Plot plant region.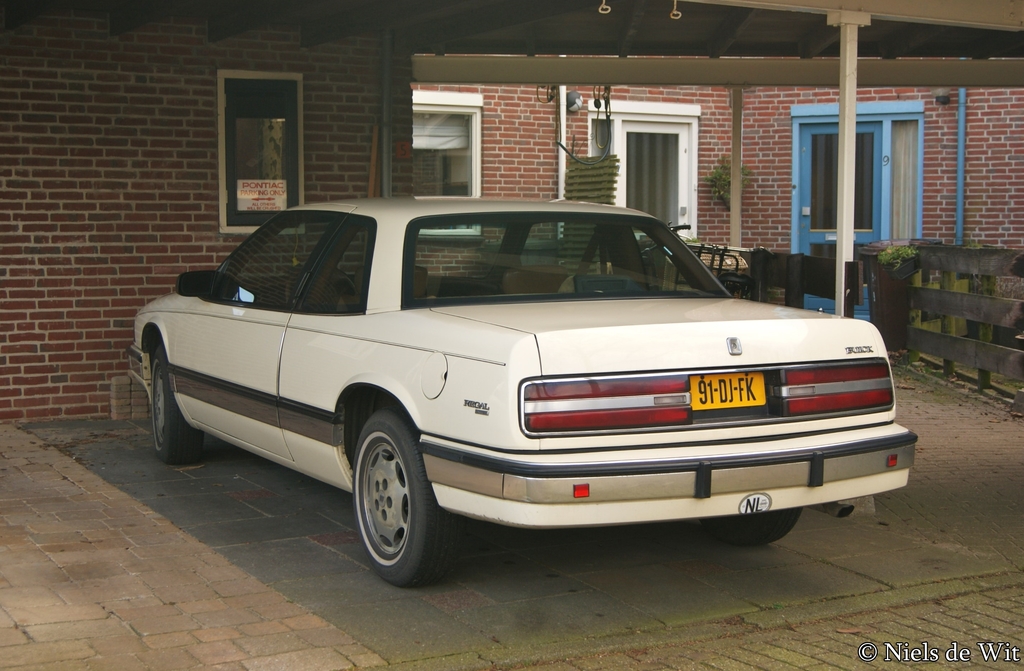
Plotted at (x1=682, y1=236, x2=701, y2=245).
